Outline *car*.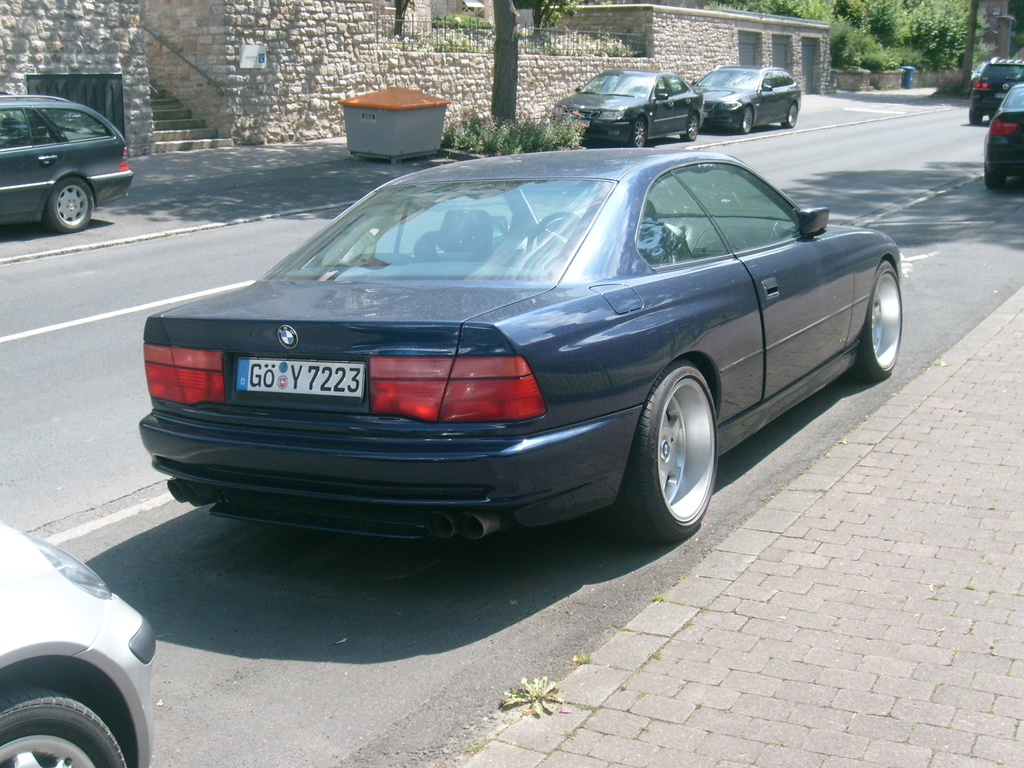
Outline: box(0, 91, 133, 232).
